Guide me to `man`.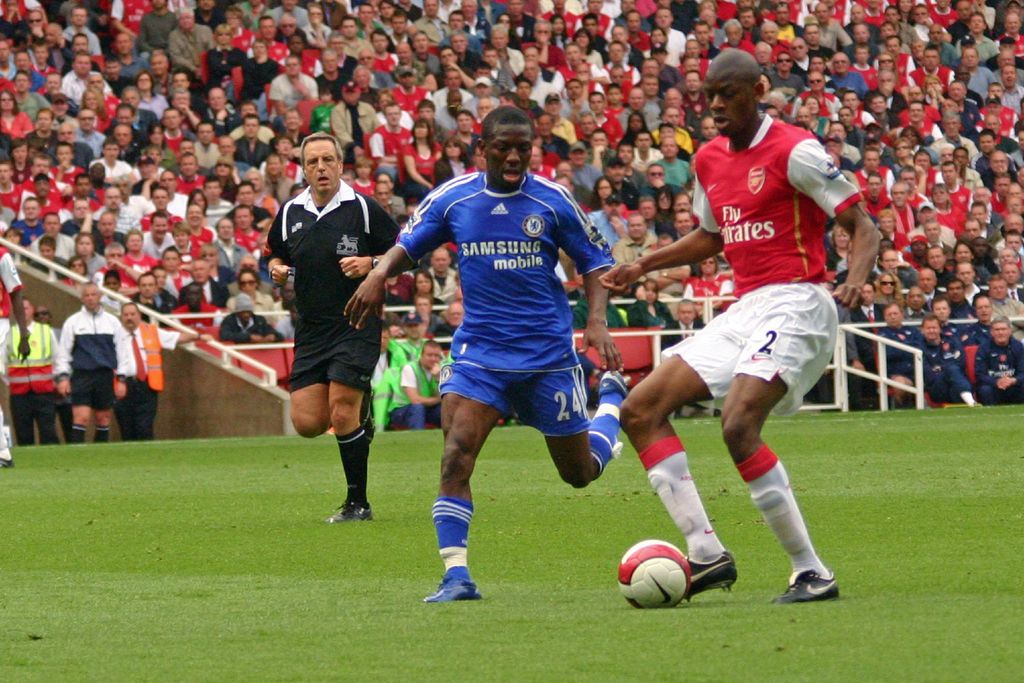
Guidance: [430,245,459,295].
